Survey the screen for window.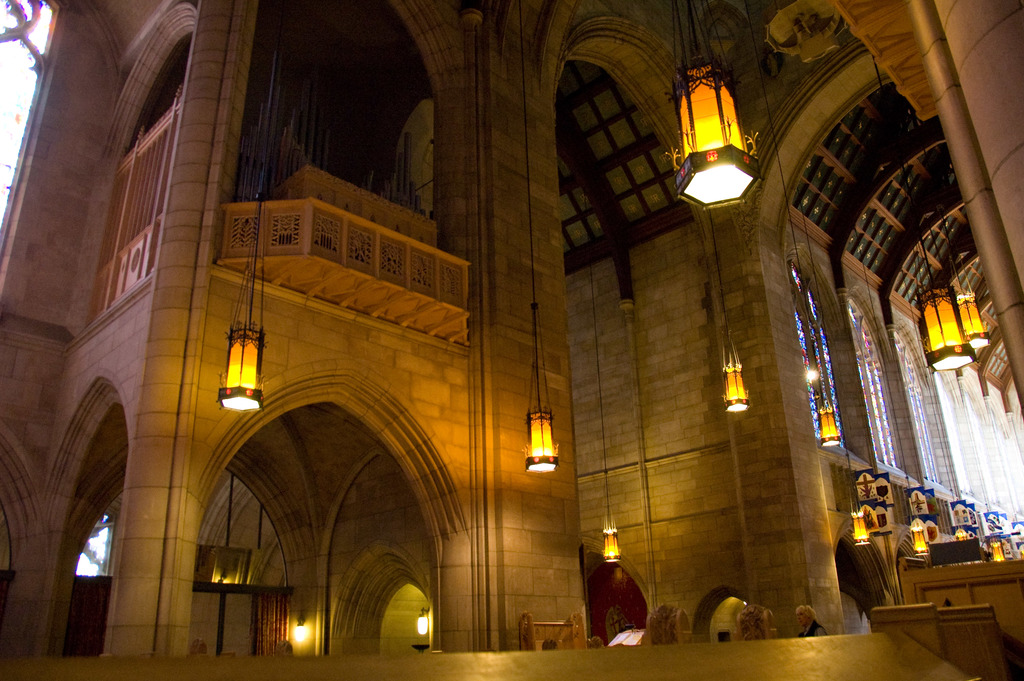
Survey found: bbox(786, 261, 848, 449).
